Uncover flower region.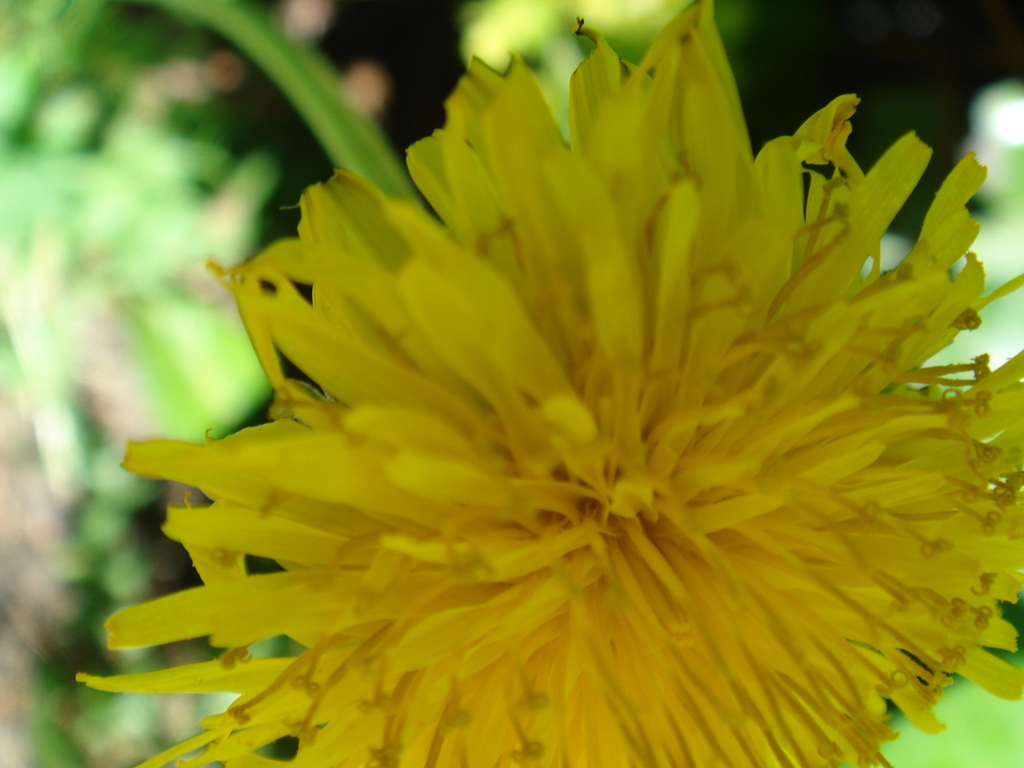
Uncovered: 74:0:1023:767.
